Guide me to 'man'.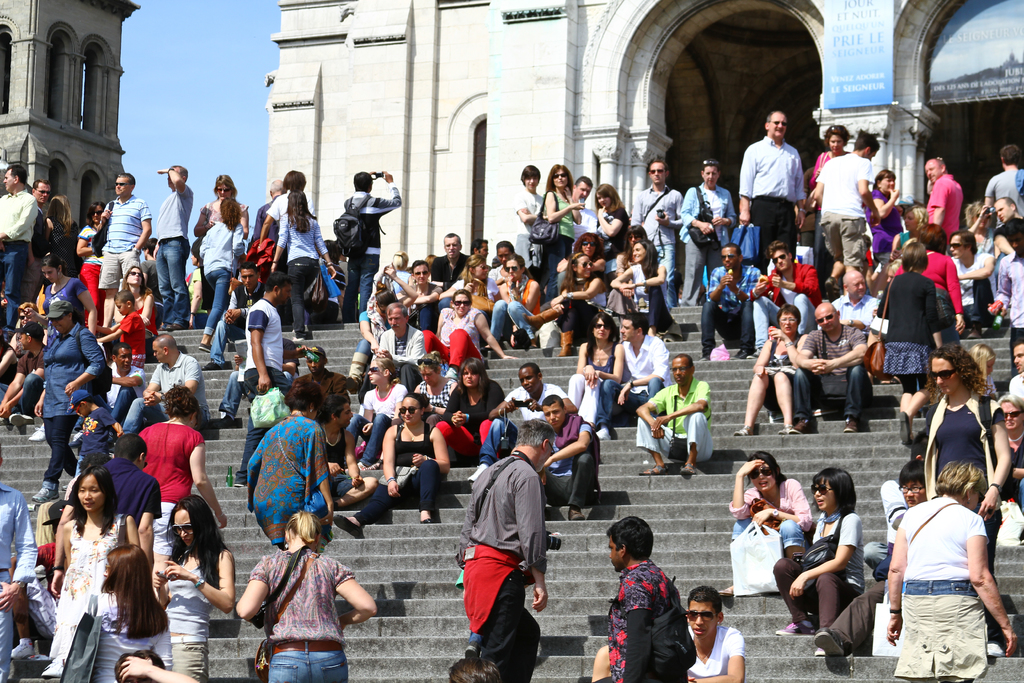
Guidance: (x1=0, y1=165, x2=39, y2=331).
